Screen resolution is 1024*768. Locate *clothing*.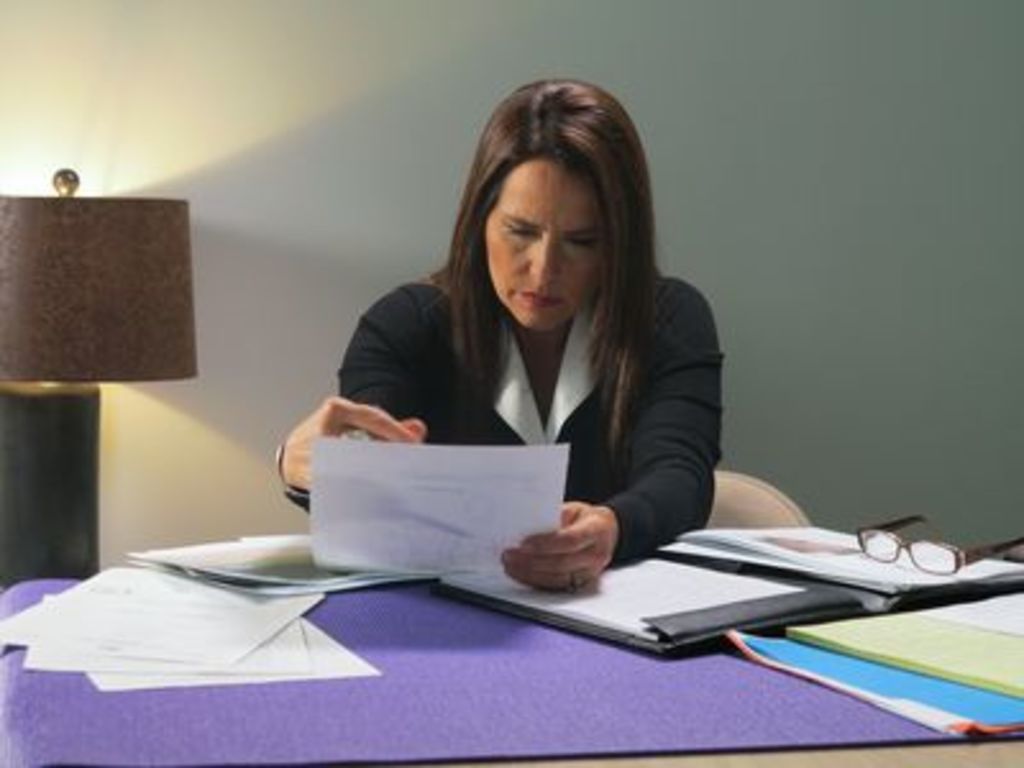
279:261:727:571.
